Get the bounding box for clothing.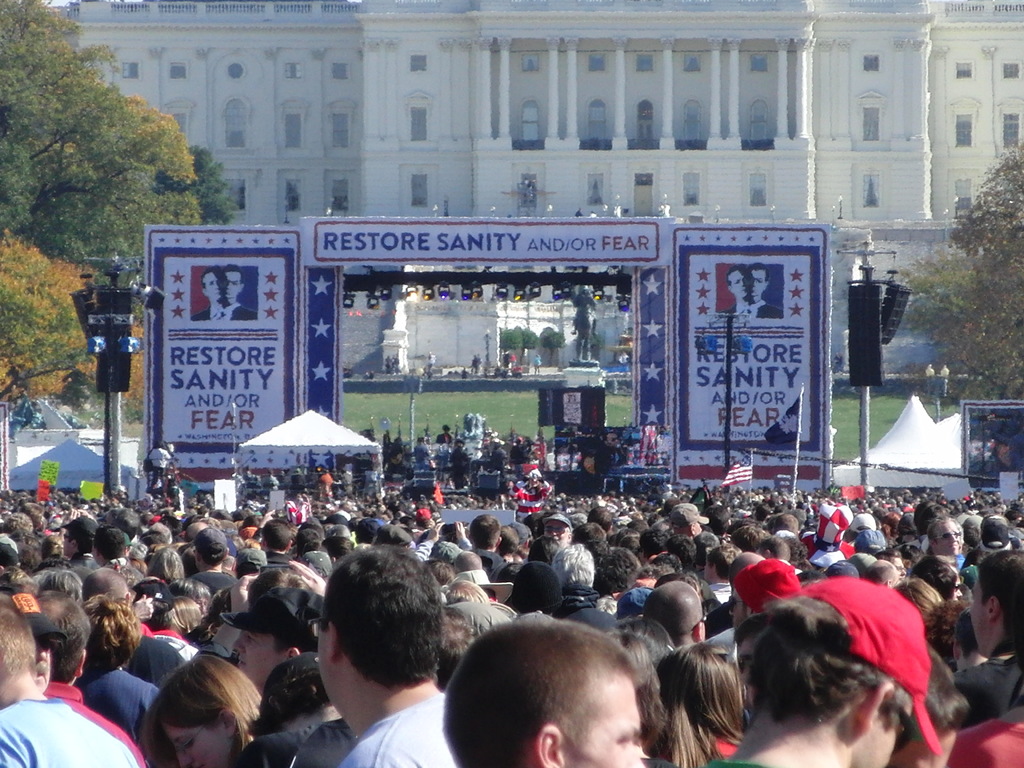
[337, 696, 477, 767].
